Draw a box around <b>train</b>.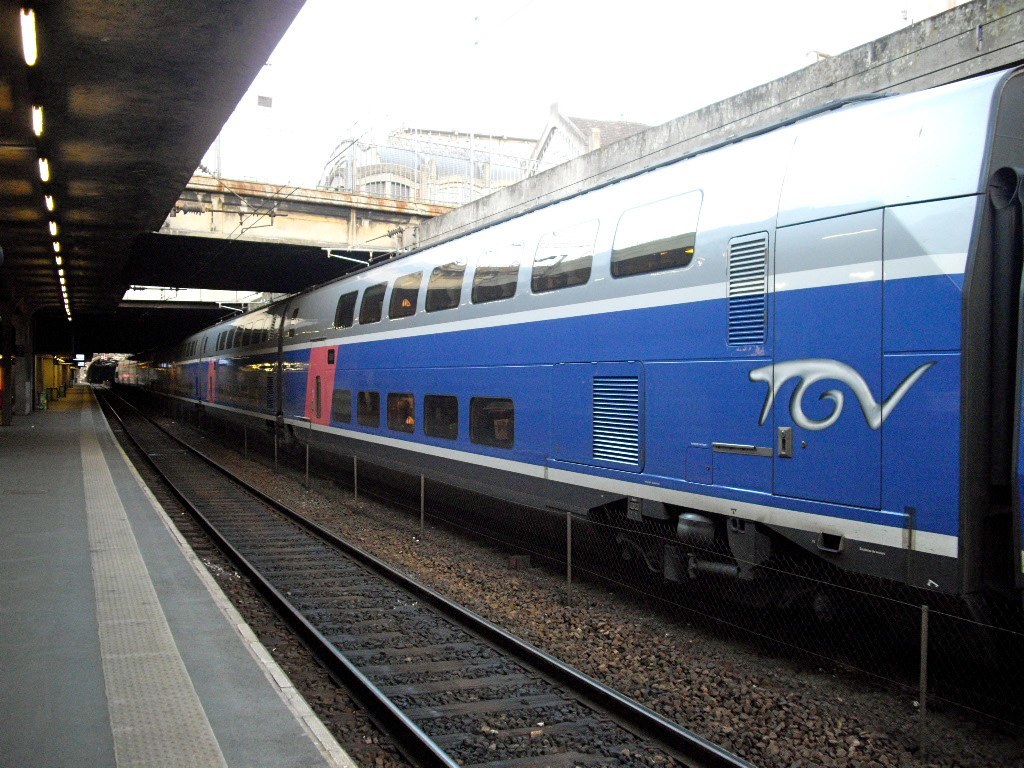
<region>156, 82, 1023, 659</region>.
